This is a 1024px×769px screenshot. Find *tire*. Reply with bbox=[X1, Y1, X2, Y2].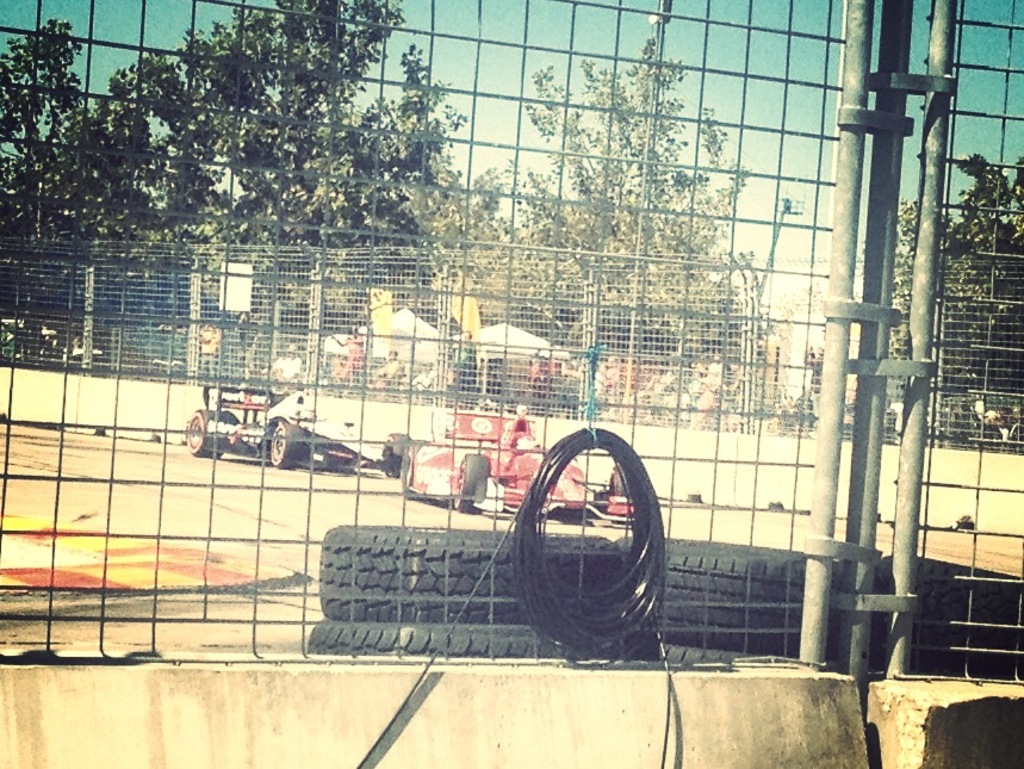
bbox=[184, 409, 218, 457].
